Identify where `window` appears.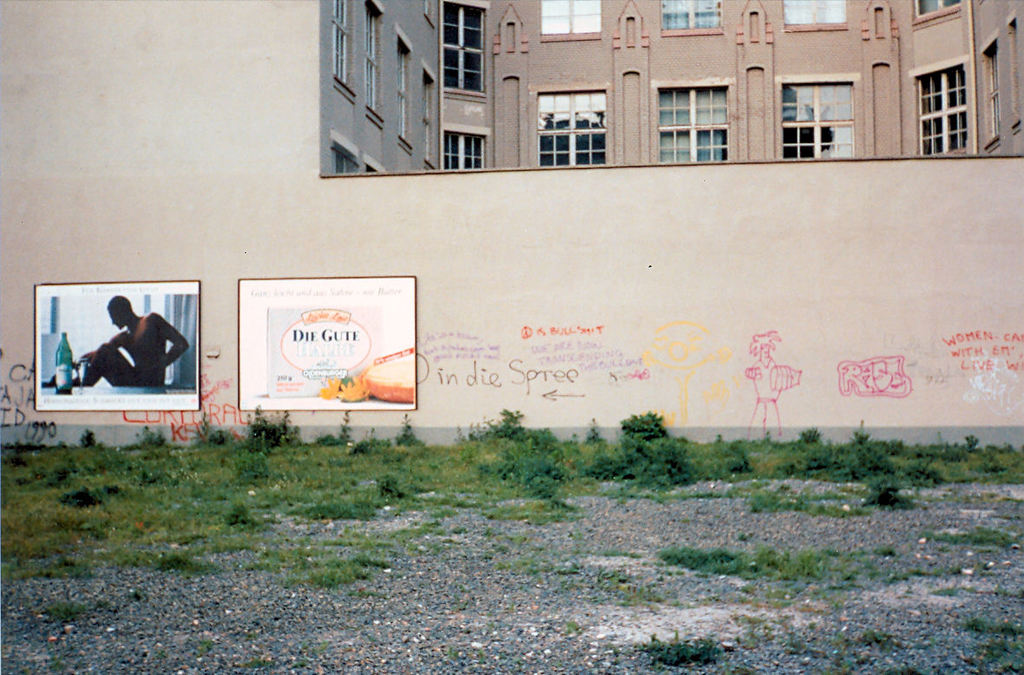
Appears at 421 68 439 168.
